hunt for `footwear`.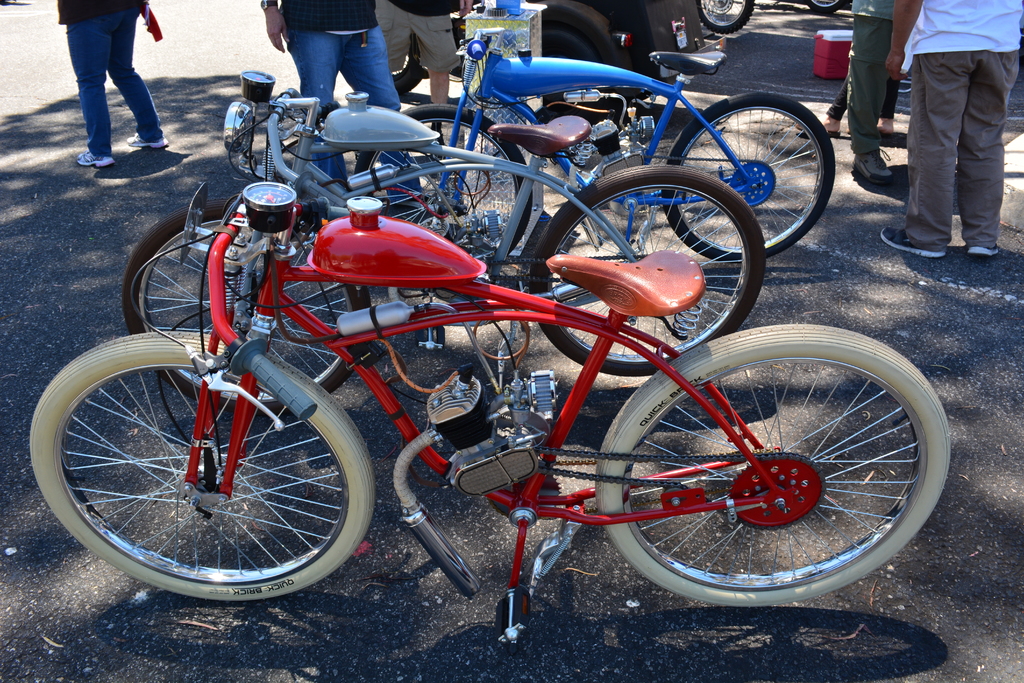
Hunted down at 857:150:894:180.
